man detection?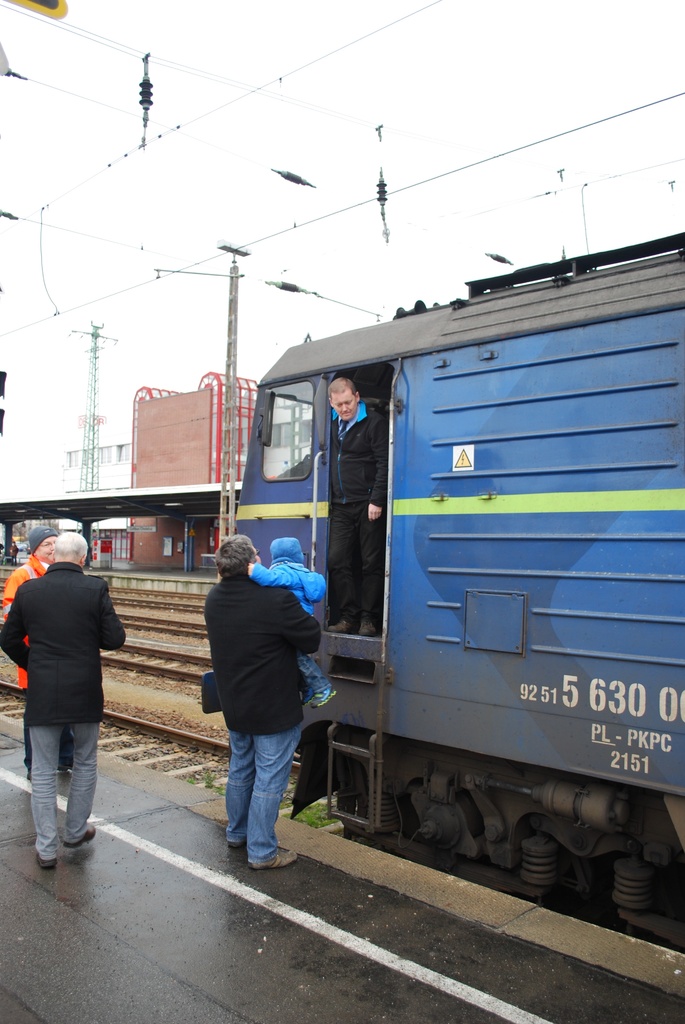
bbox(324, 375, 387, 632)
